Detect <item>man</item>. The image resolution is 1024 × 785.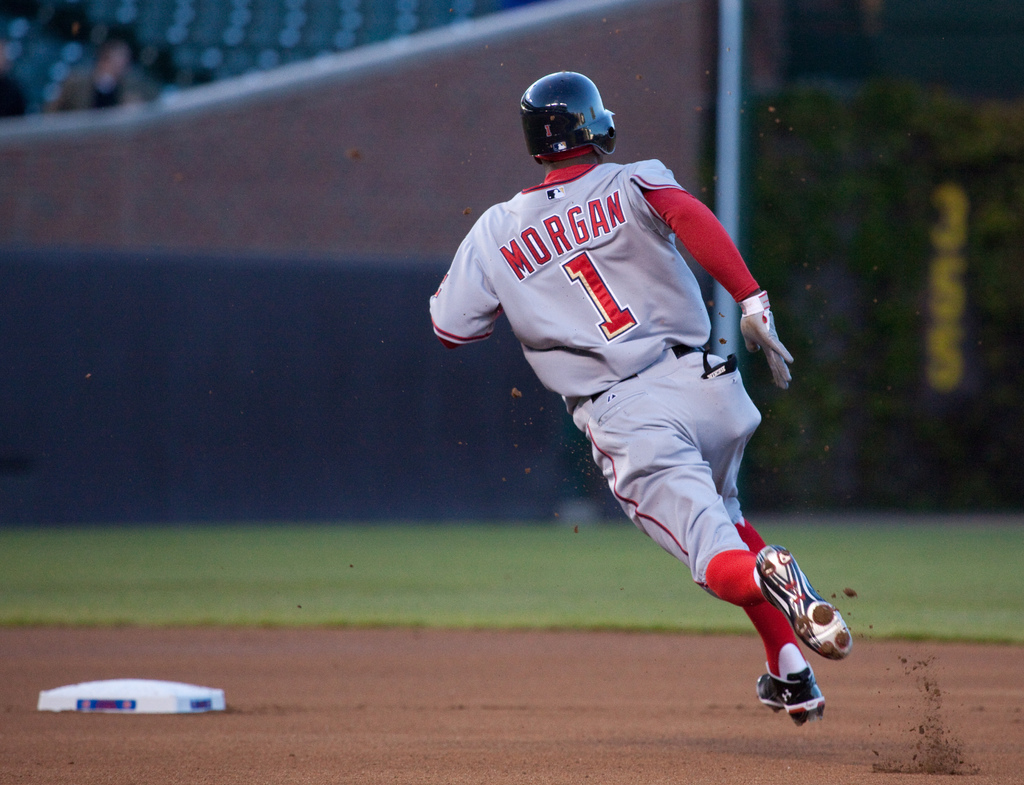
box=[436, 125, 838, 699].
